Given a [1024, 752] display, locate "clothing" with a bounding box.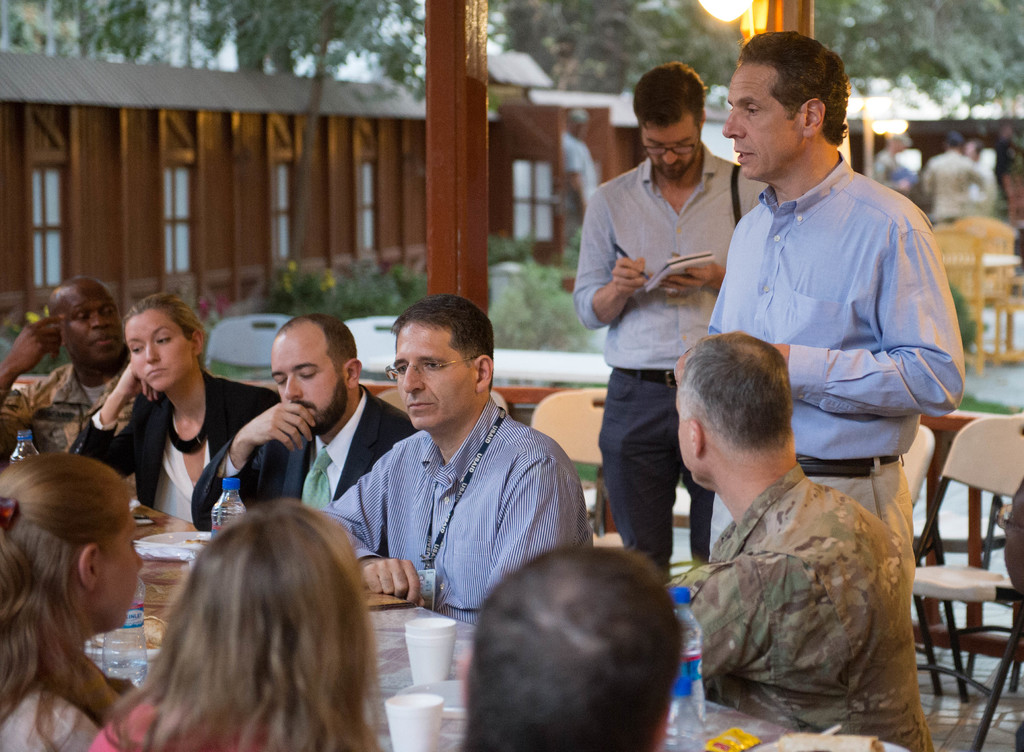
Located: {"x1": 330, "y1": 393, "x2": 597, "y2": 624}.
